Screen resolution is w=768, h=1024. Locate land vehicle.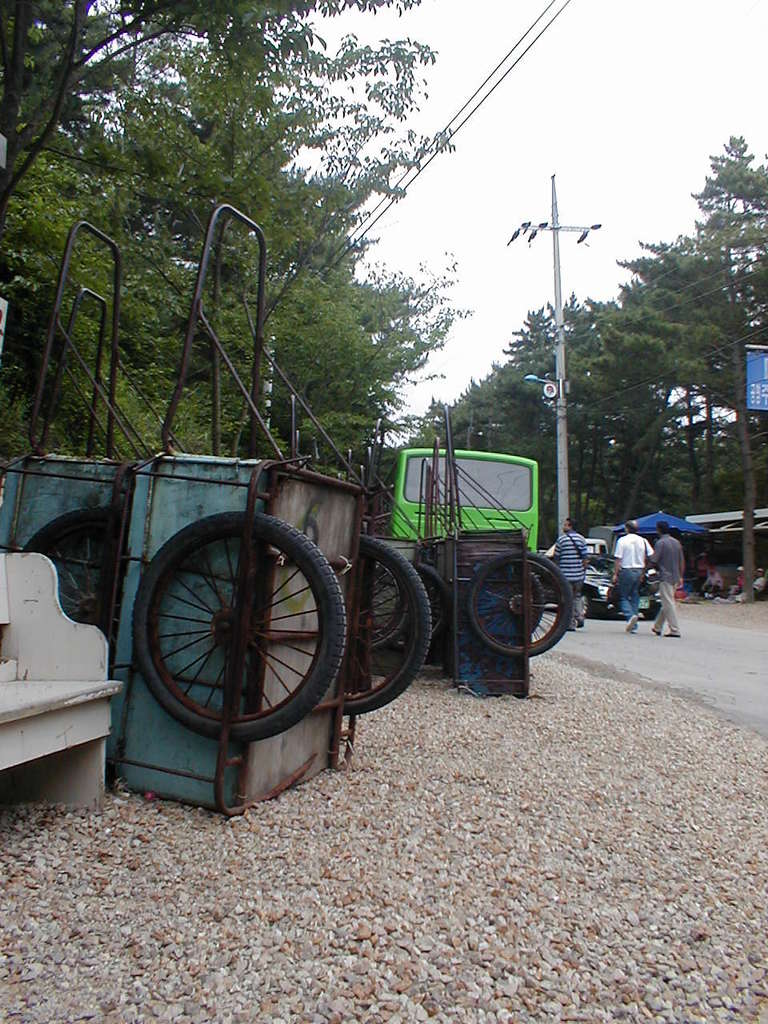
[left=547, top=534, right=612, bottom=557].
